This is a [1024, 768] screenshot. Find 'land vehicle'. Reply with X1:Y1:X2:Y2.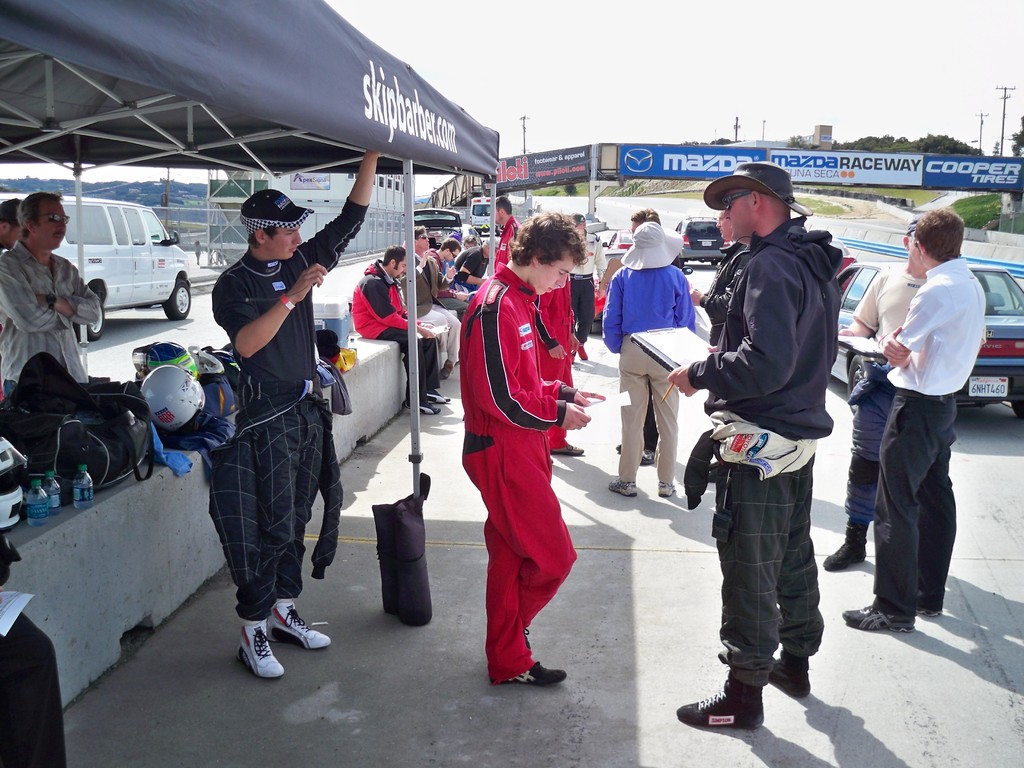
837:262:1023:420.
